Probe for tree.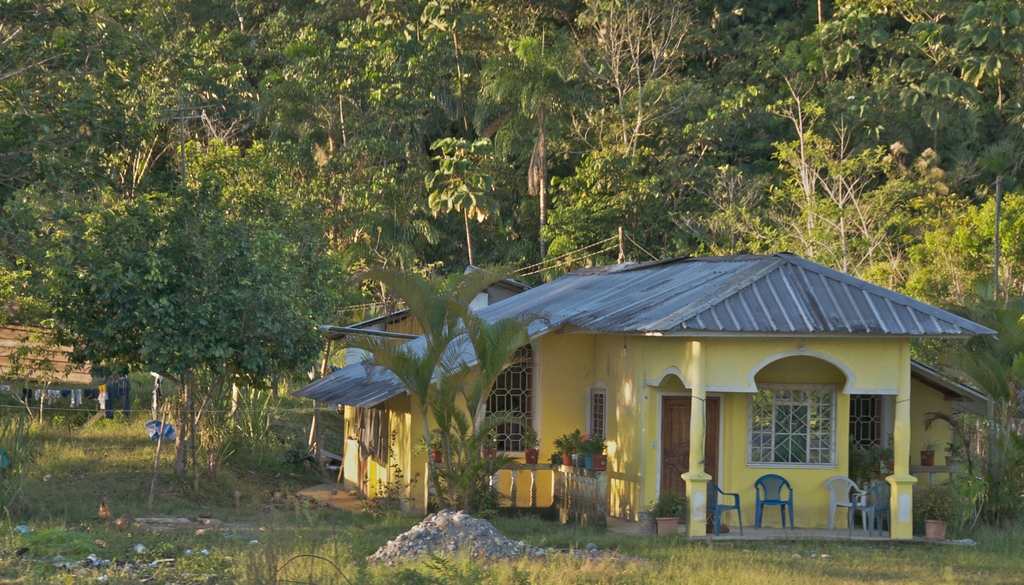
Probe result: Rect(320, 260, 554, 522).
